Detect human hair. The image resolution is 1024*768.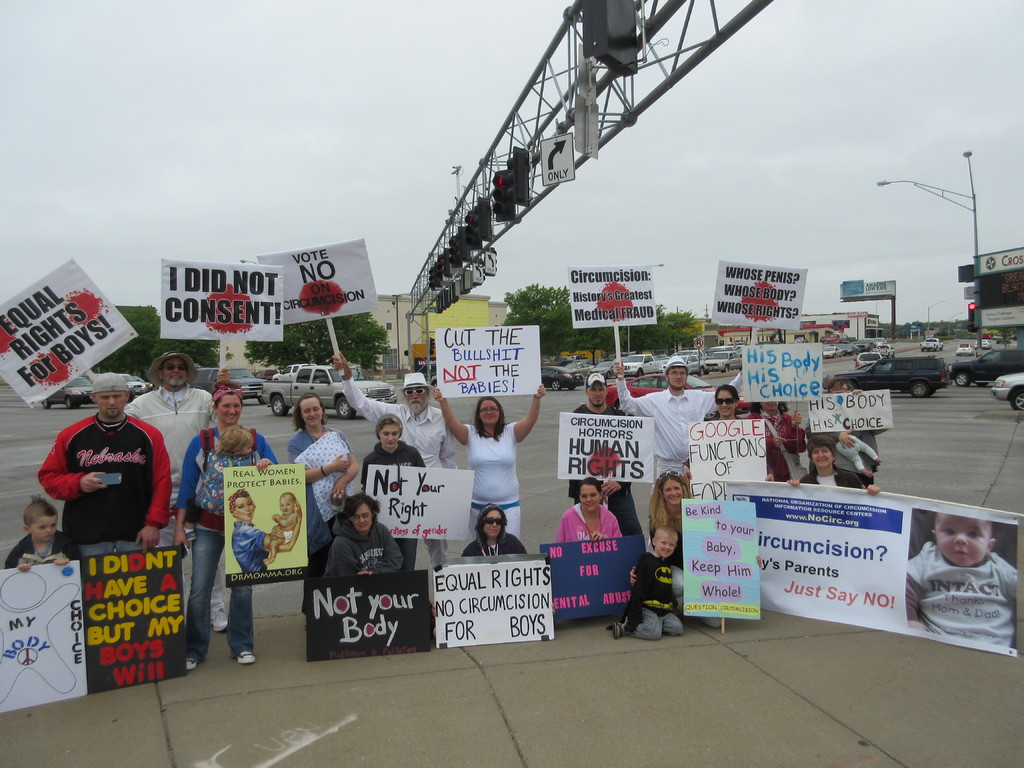
(left=655, top=529, right=684, bottom=548).
